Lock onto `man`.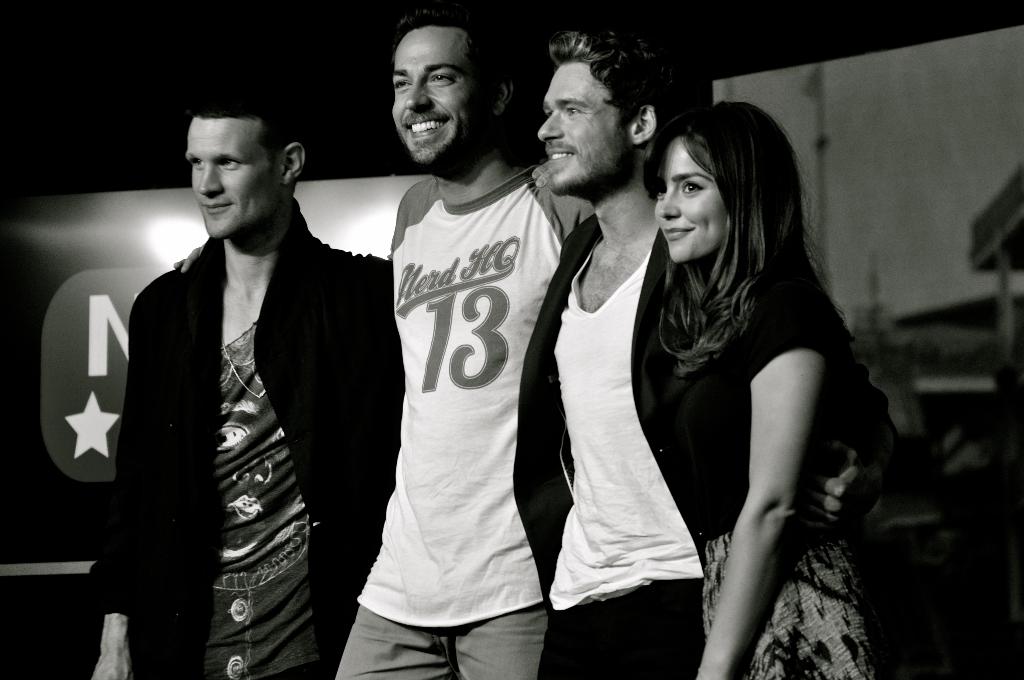
Locked: x1=508 y1=2 x2=873 y2=677.
